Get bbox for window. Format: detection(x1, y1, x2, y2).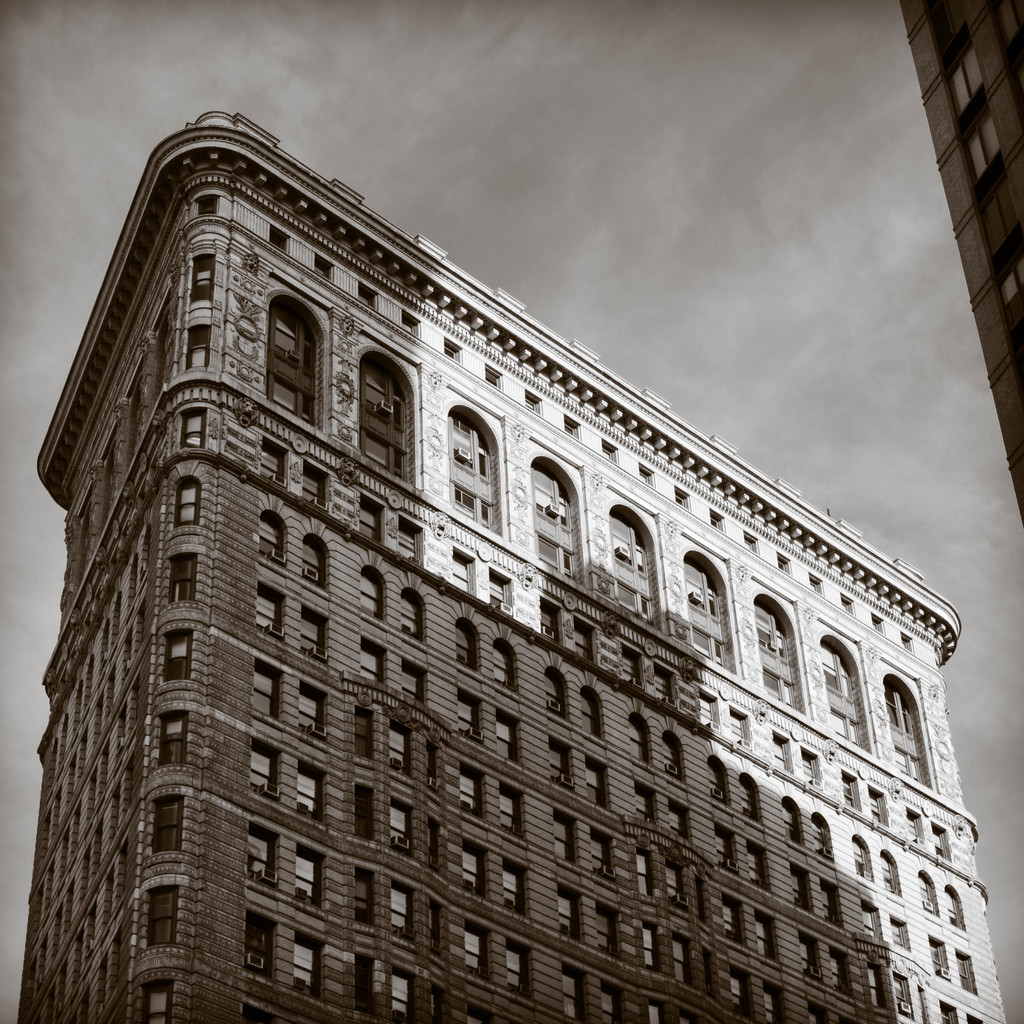
detection(293, 610, 333, 666).
